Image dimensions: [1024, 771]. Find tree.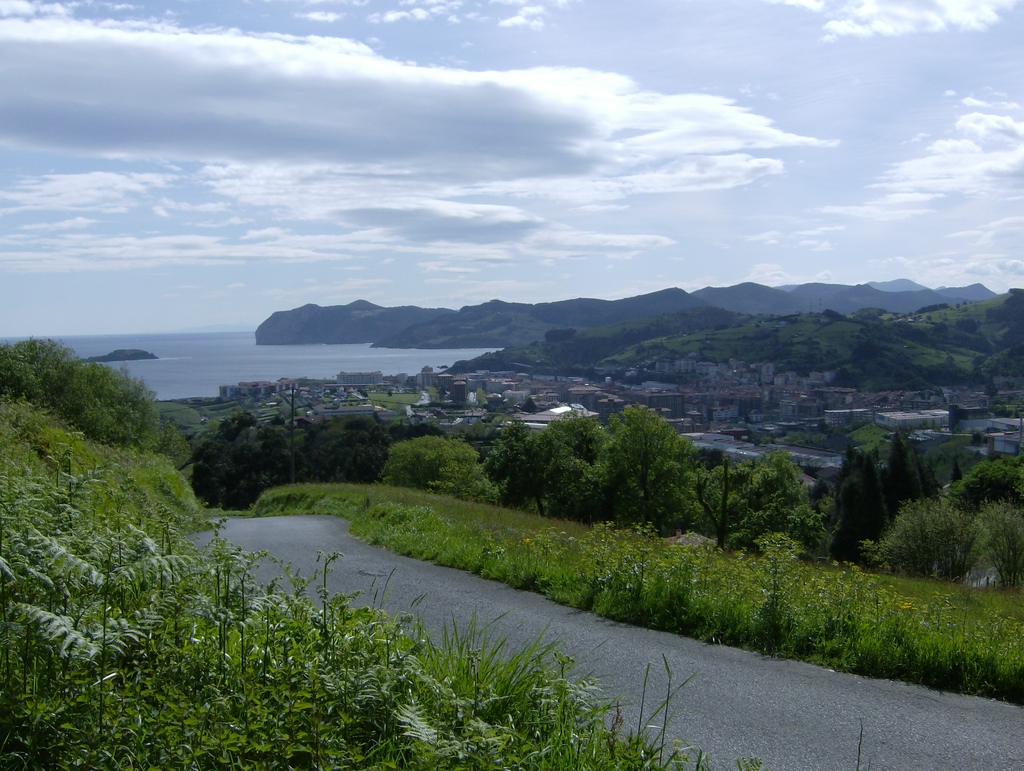
x1=390, y1=423, x2=444, y2=443.
